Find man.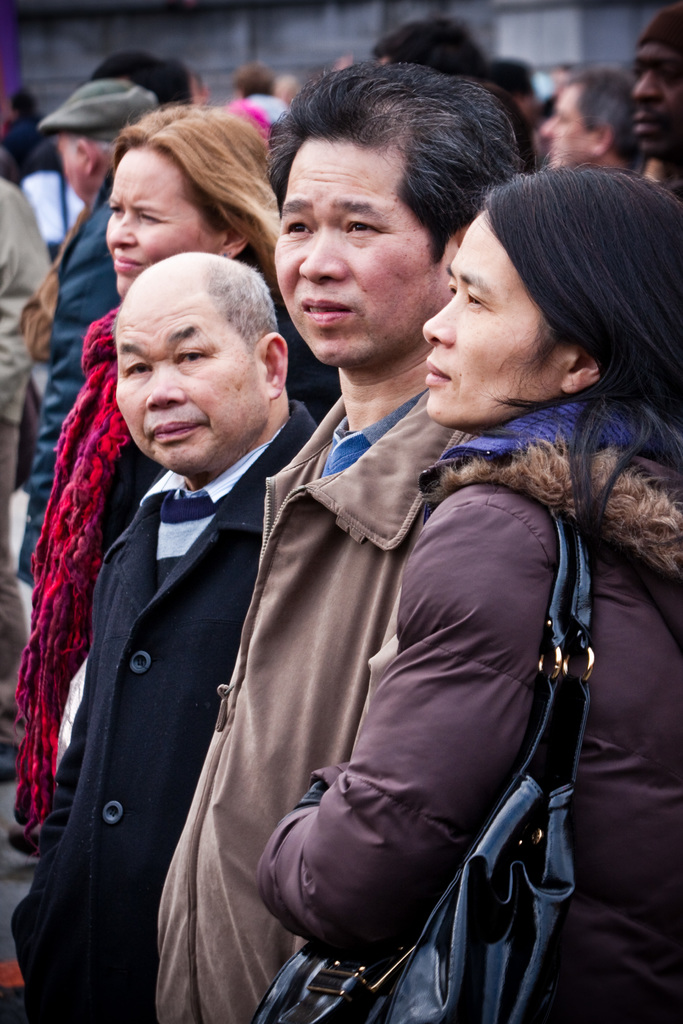
rect(17, 79, 159, 593).
